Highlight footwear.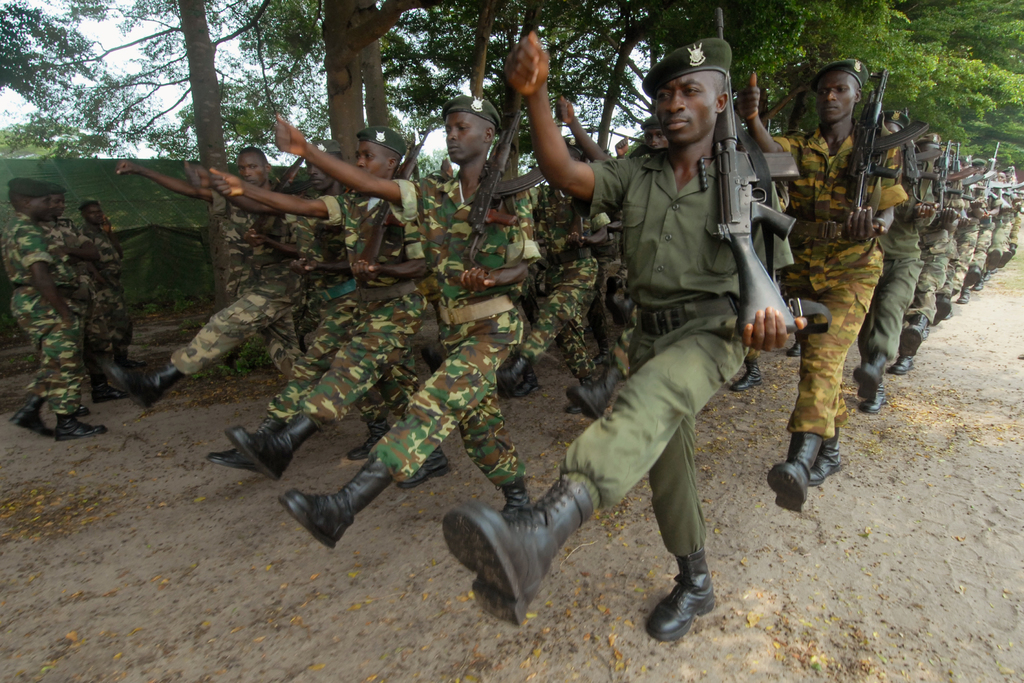
Highlighted region: rect(851, 383, 886, 412).
